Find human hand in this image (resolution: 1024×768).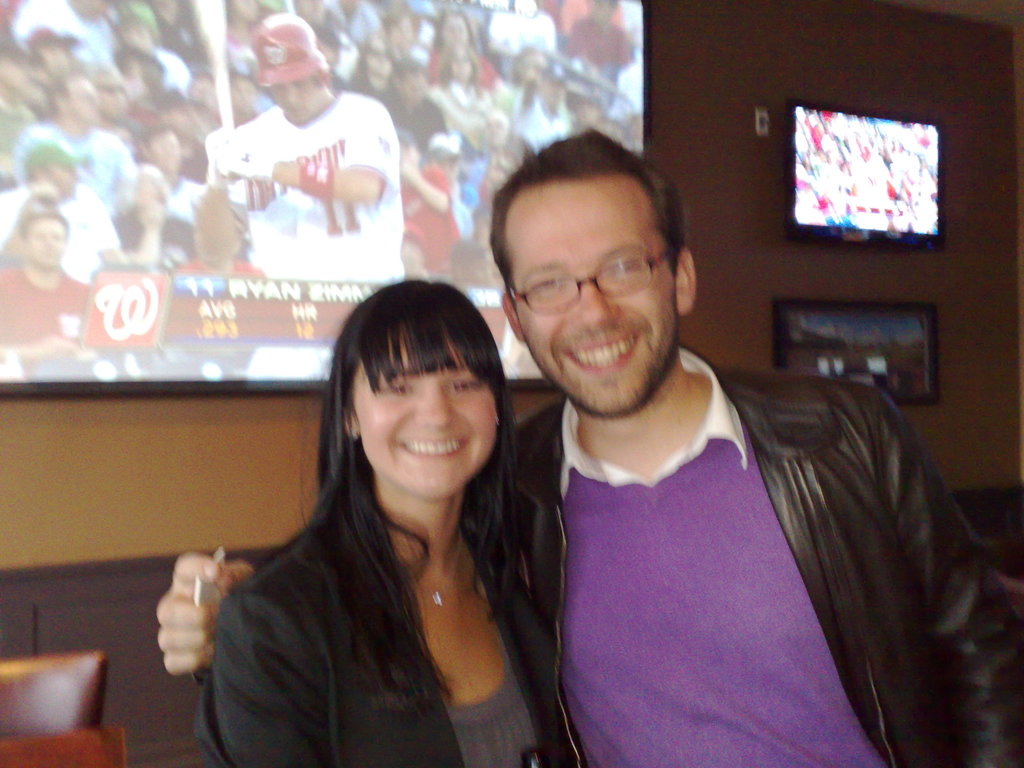
box=[144, 564, 208, 691].
